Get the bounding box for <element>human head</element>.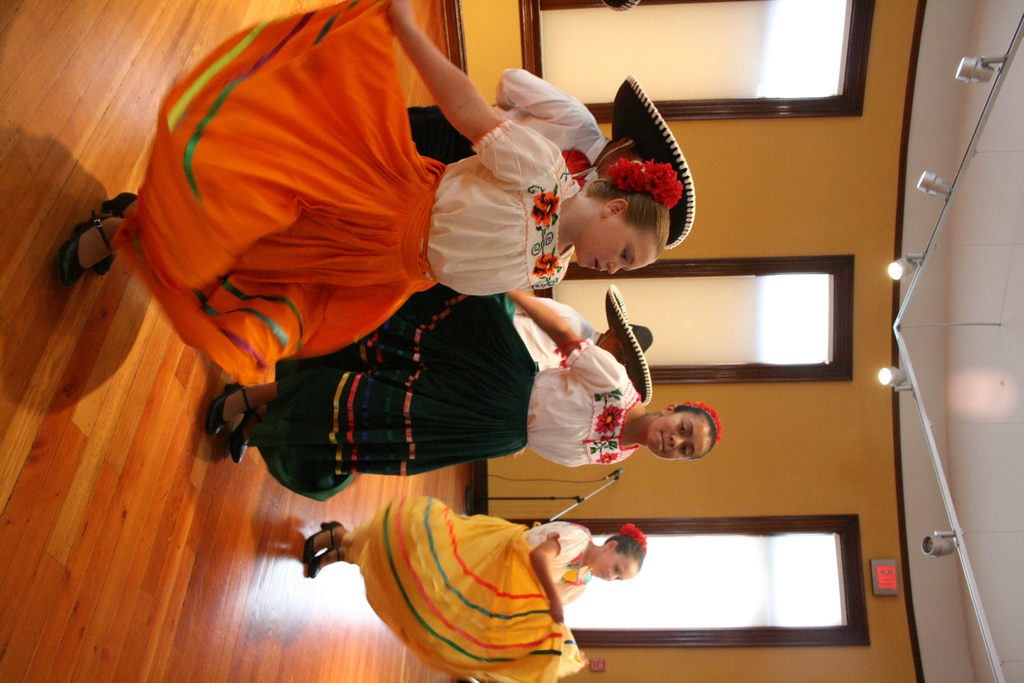
detection(566, 177, 673, 277).
